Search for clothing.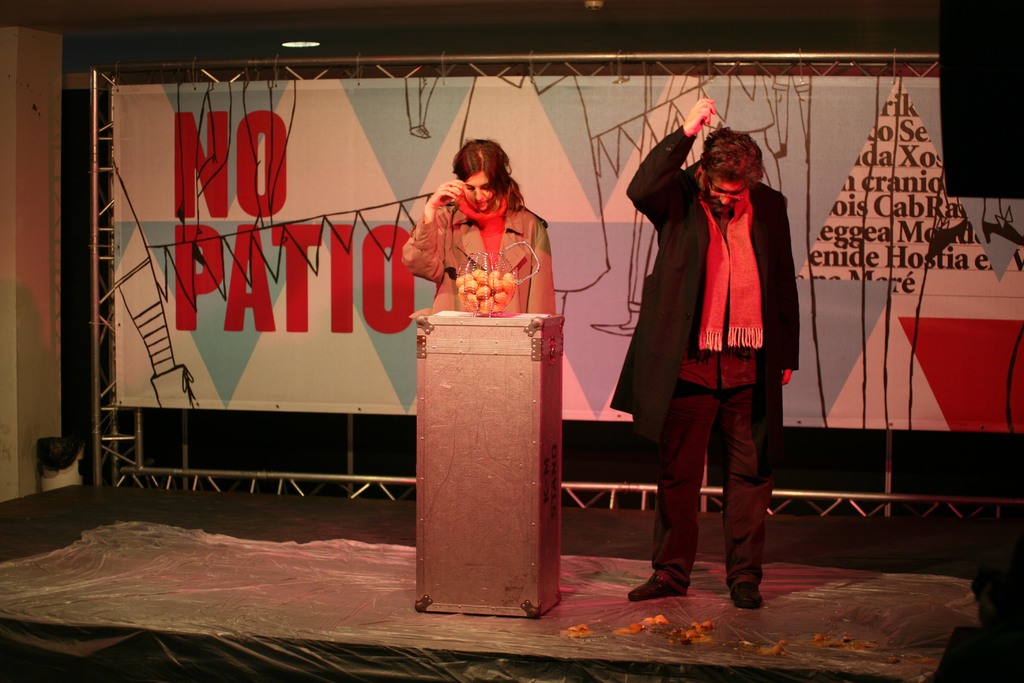
Found at left=630, top=101, right=803, bottom=536.
